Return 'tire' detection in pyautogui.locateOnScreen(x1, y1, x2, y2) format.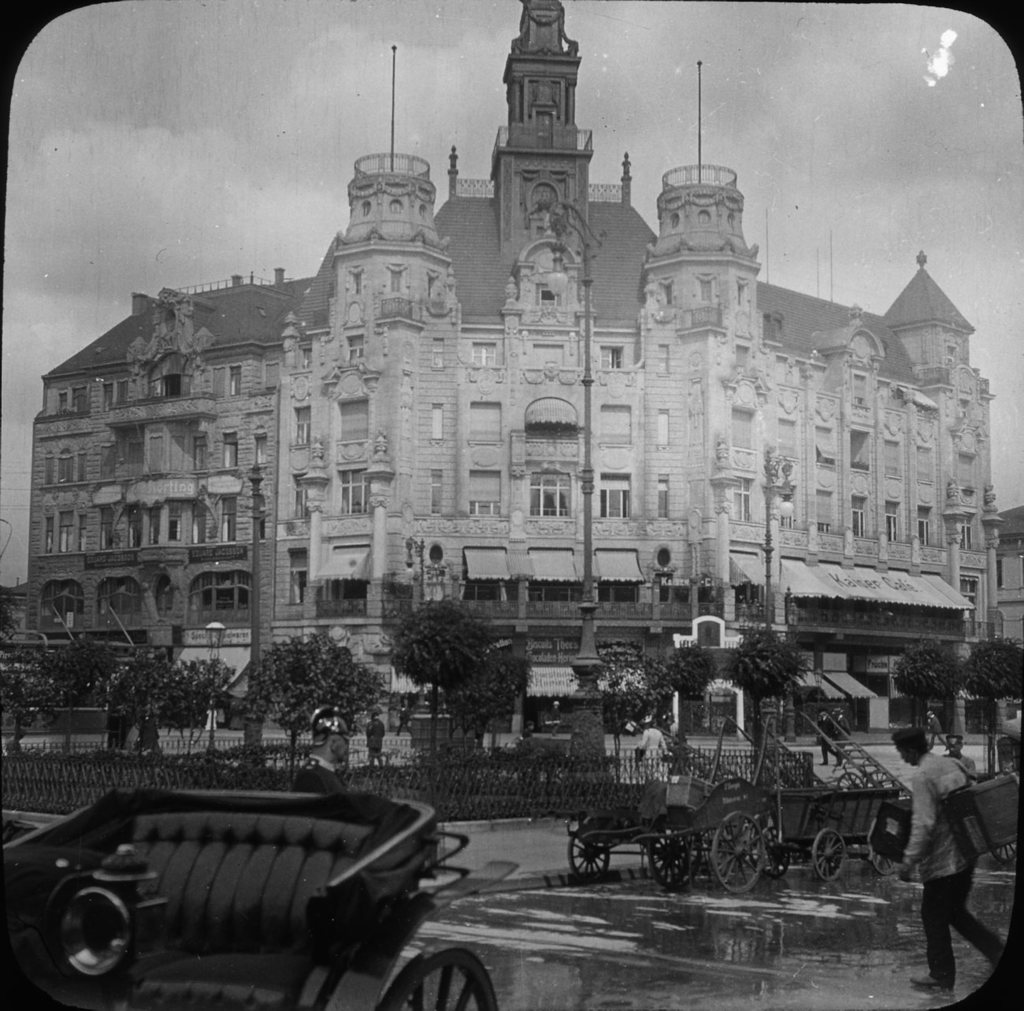
pyautogui.locateOnScreen(762, 820, 792, 876).
